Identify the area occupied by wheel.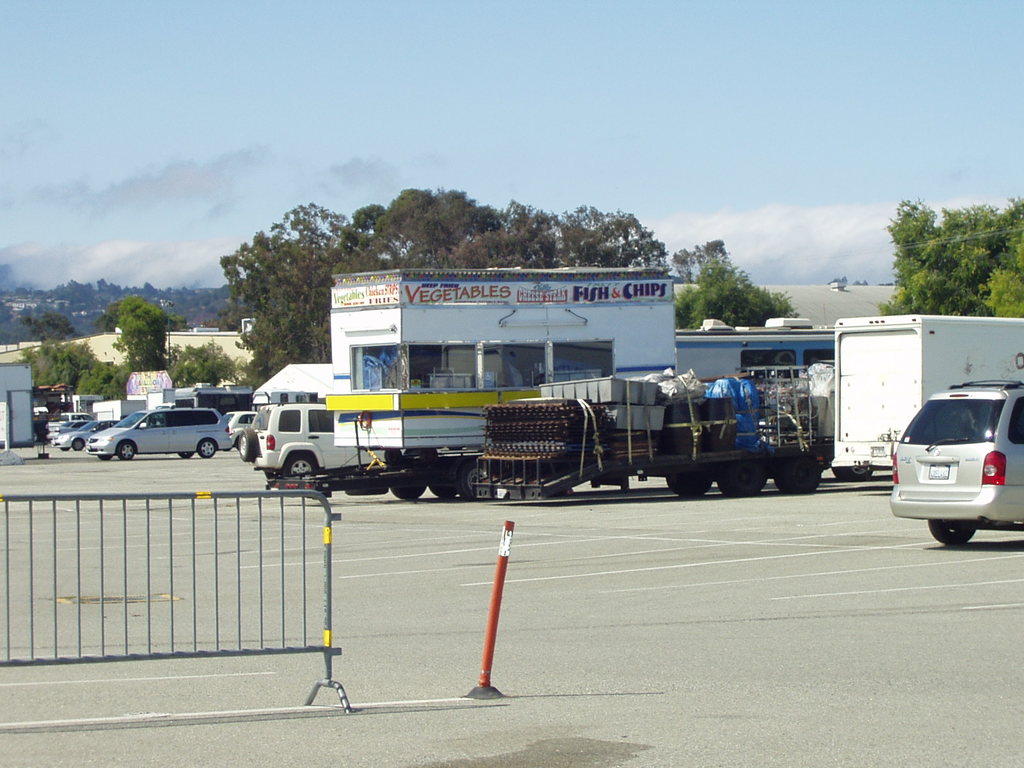
Area: {"left": 429, "top": 476, "right": 456, "bottom": 500}.
